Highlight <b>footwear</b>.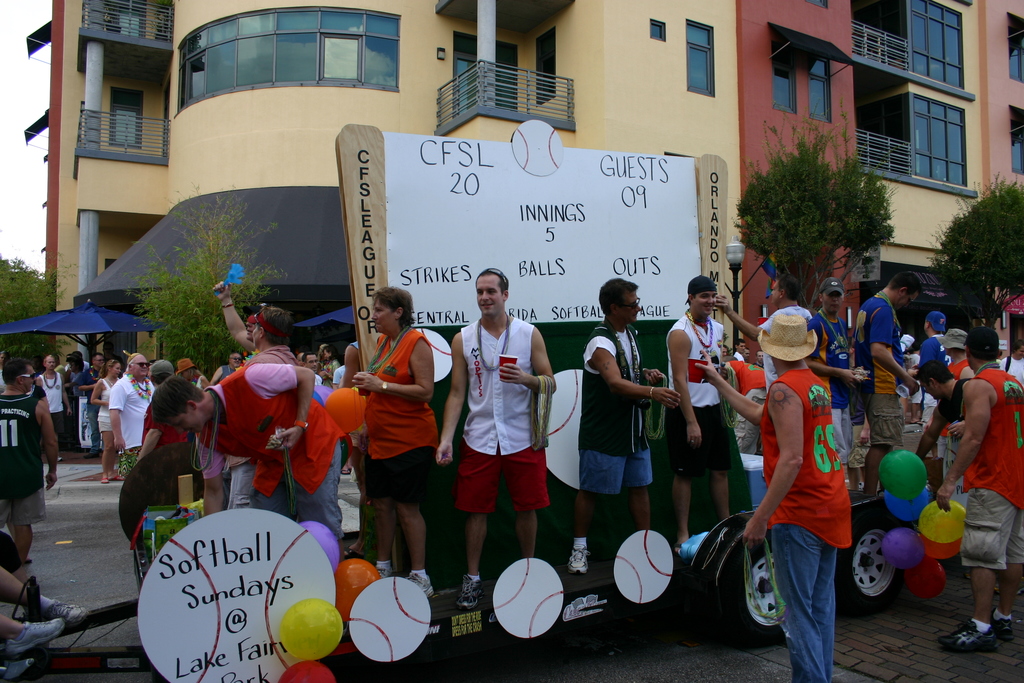
Highlighted region: (left=115, top=475, right=125, bottom=483).
